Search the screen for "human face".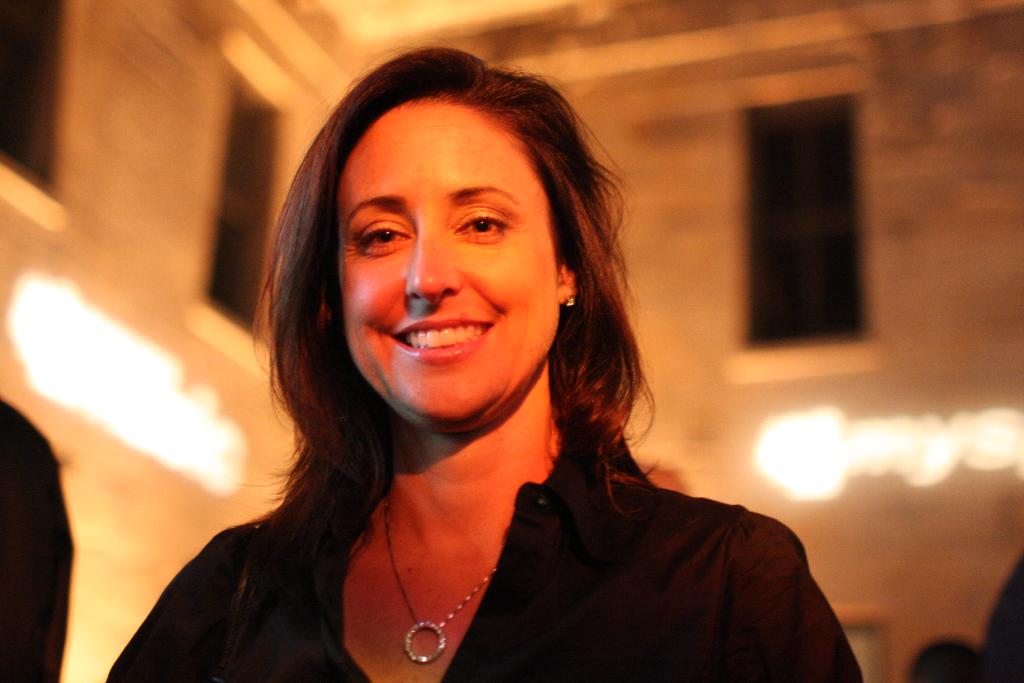
Found at 323,90,575,427.
